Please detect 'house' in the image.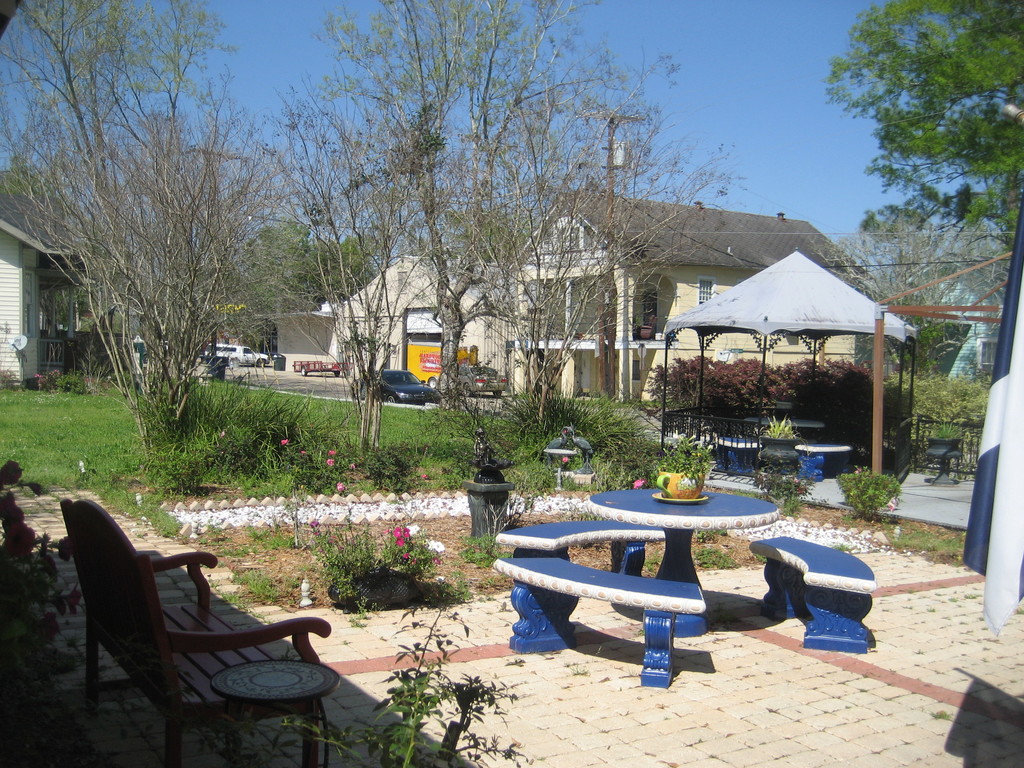
{"left": 334, "top": 246, "right": 520, "bottom": 375}.
